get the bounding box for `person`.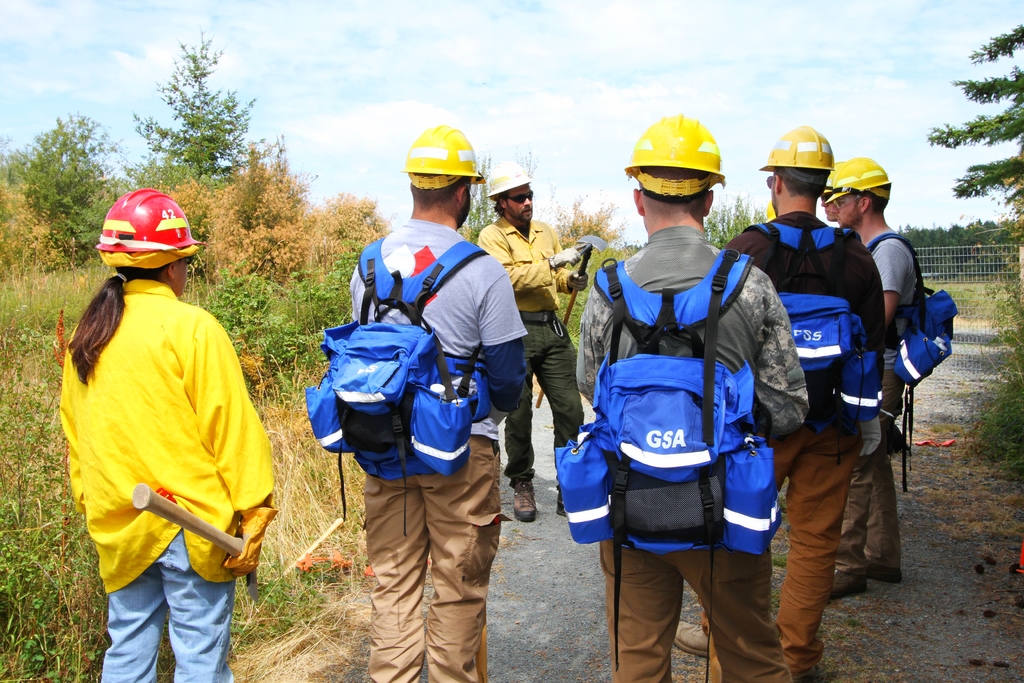
<box>819,169,838,220</box>.
